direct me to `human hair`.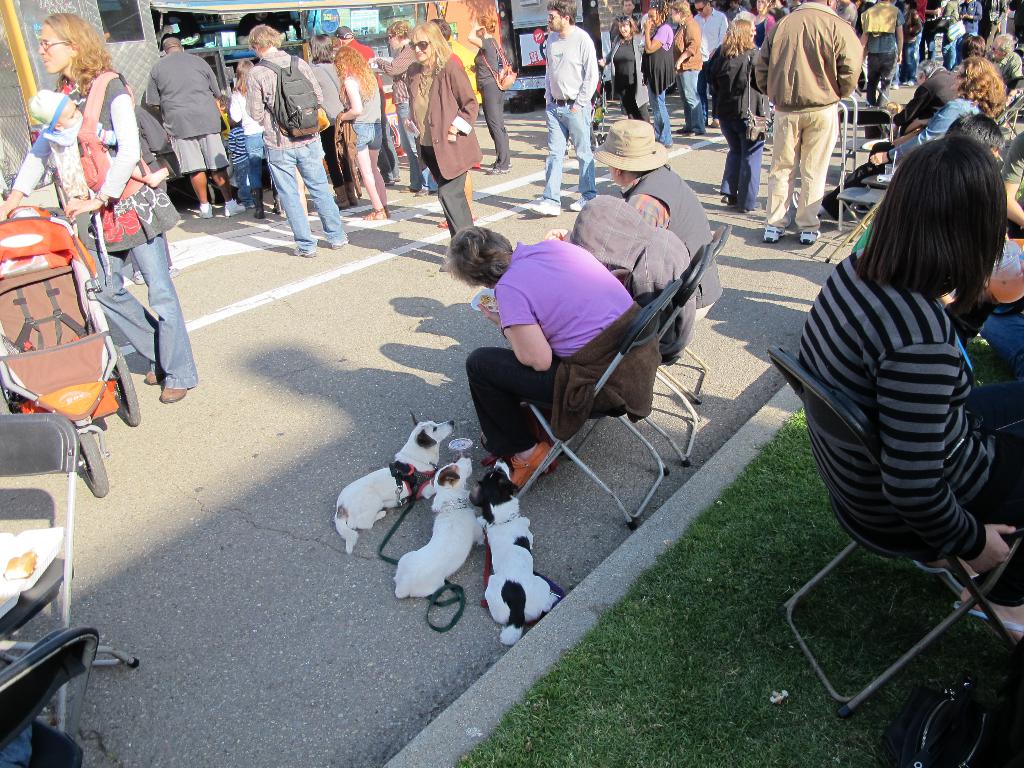
Direction: l=719, t=19, r=754, b=60.
